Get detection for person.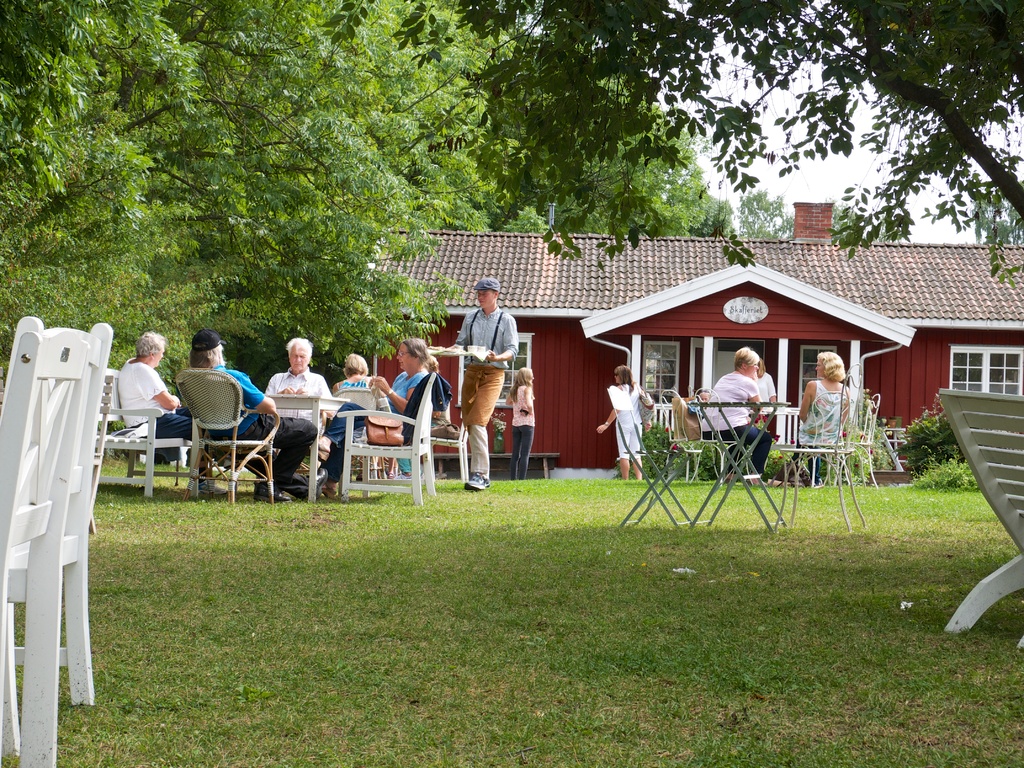
Detection: Rect(503, 364, 536, 484).
